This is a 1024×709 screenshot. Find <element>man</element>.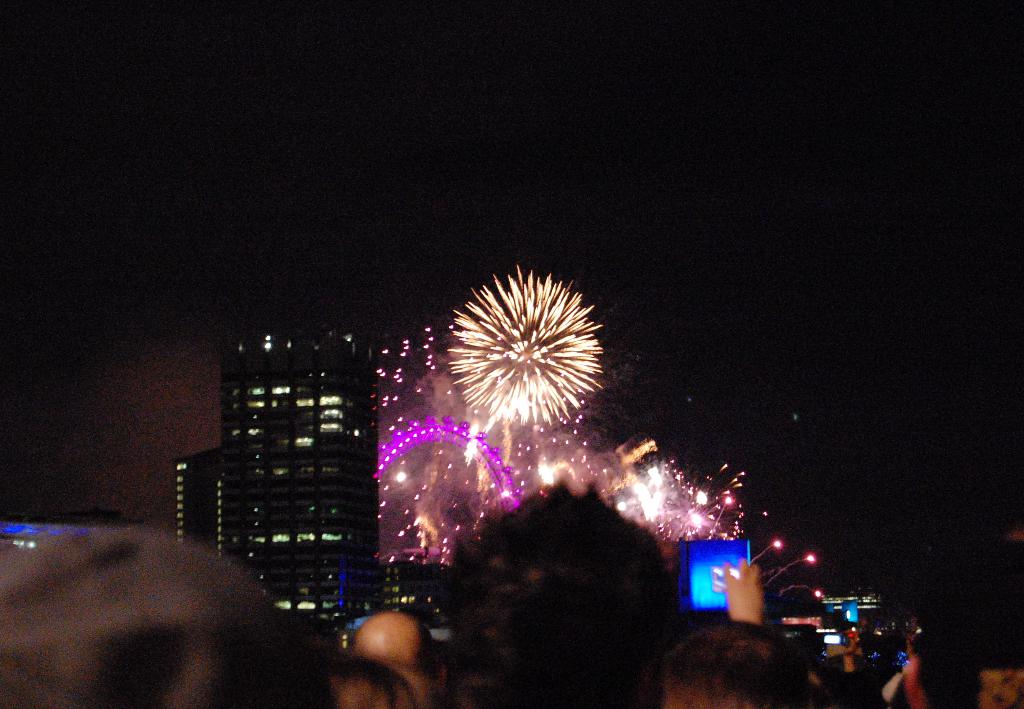
Bounding box: [left=438, top=481, right=676, bottom=708].
